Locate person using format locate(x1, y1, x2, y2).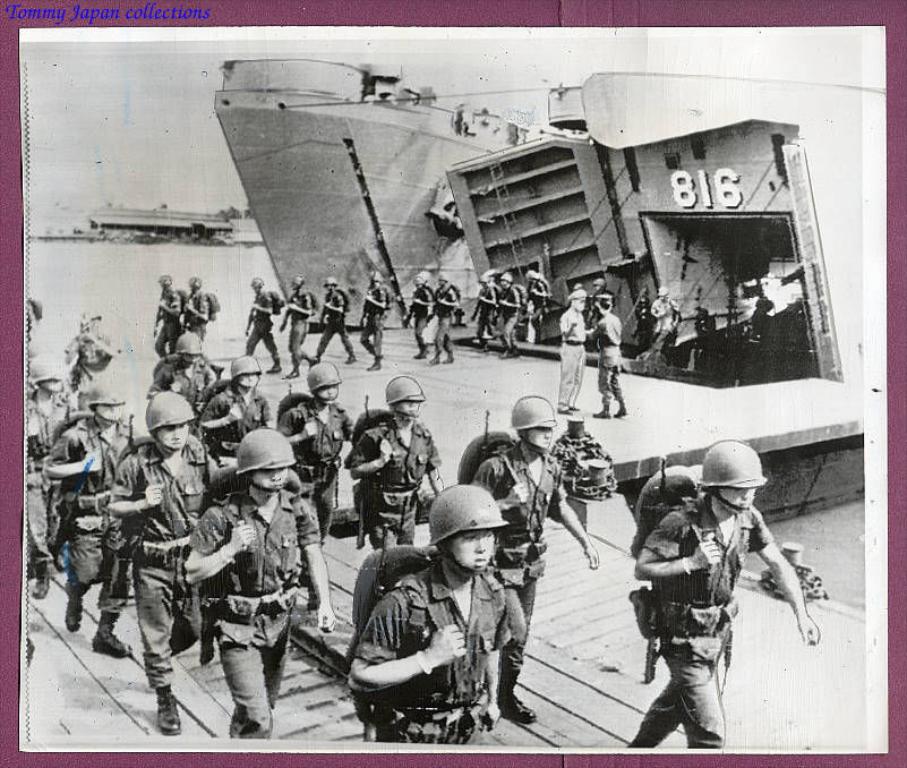
locate(522, 266, 549, 340).
